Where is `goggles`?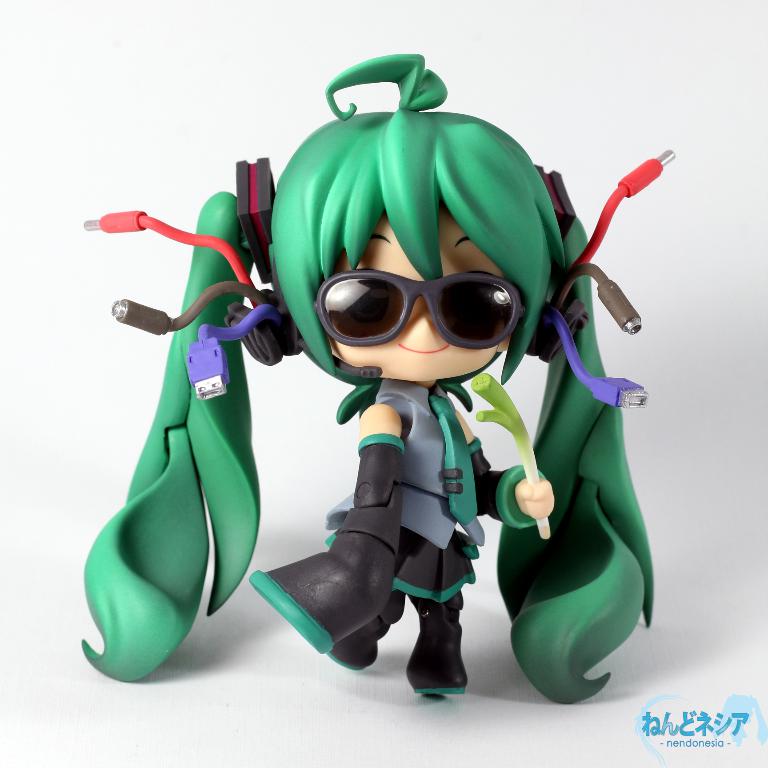
[left=316, top=275, right=524, bottom=354].
